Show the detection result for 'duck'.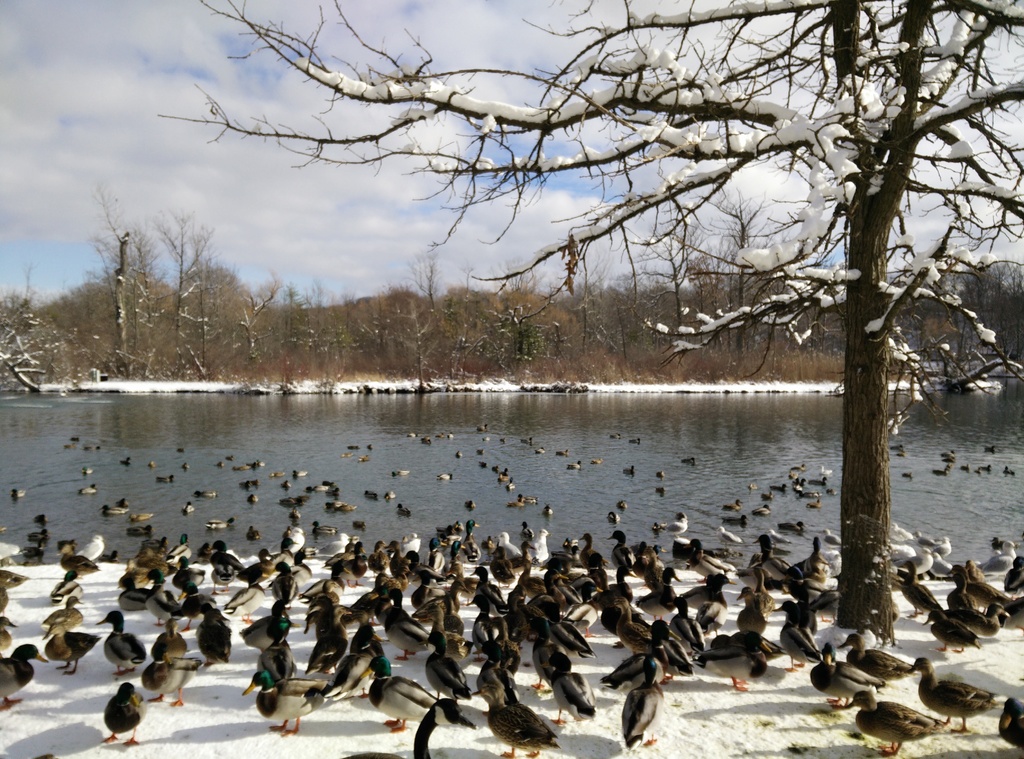
336:622:403:693.
